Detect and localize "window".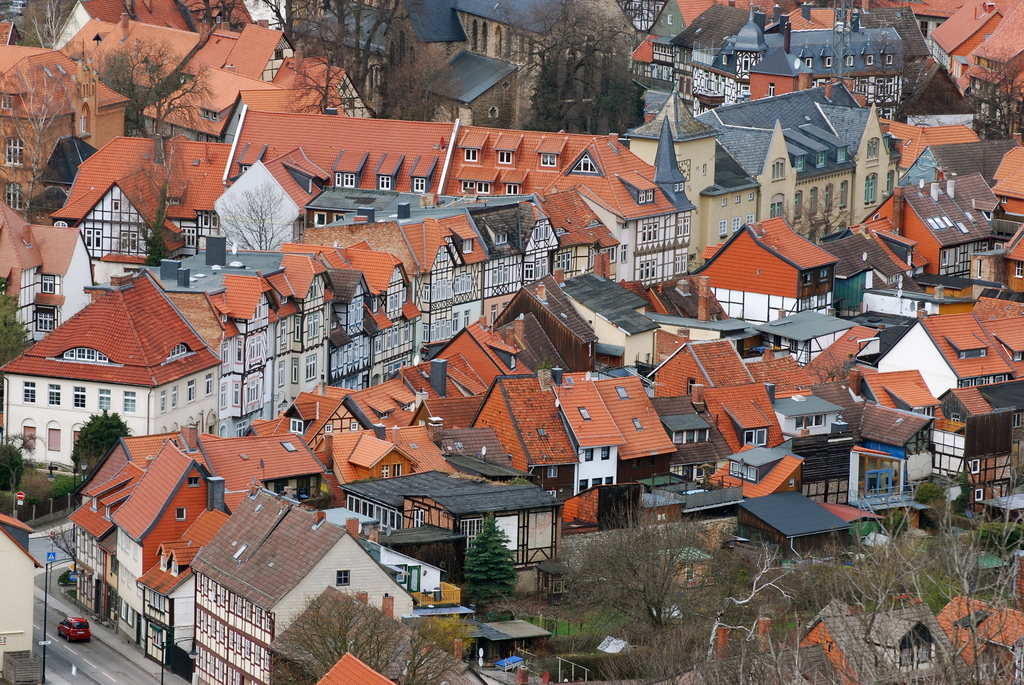
Localized at <box>1011,408,1023,430</box>.
